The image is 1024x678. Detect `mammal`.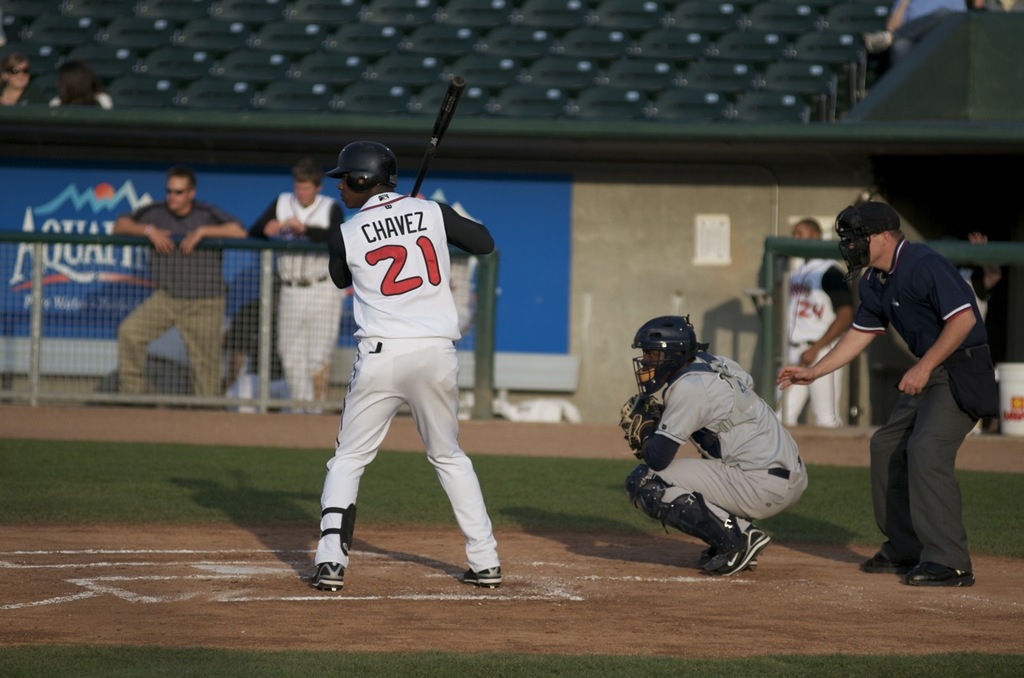
Detection: x1=112, y1=167, x2=252, y2=414.
